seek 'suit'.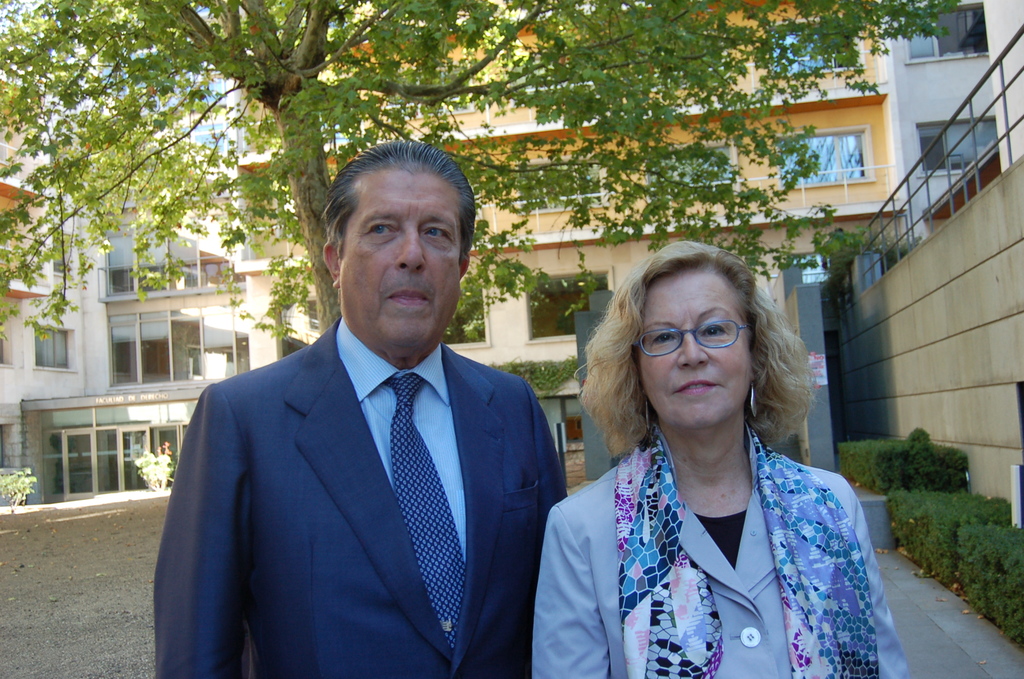
<box>153,311,569,678</box>.
